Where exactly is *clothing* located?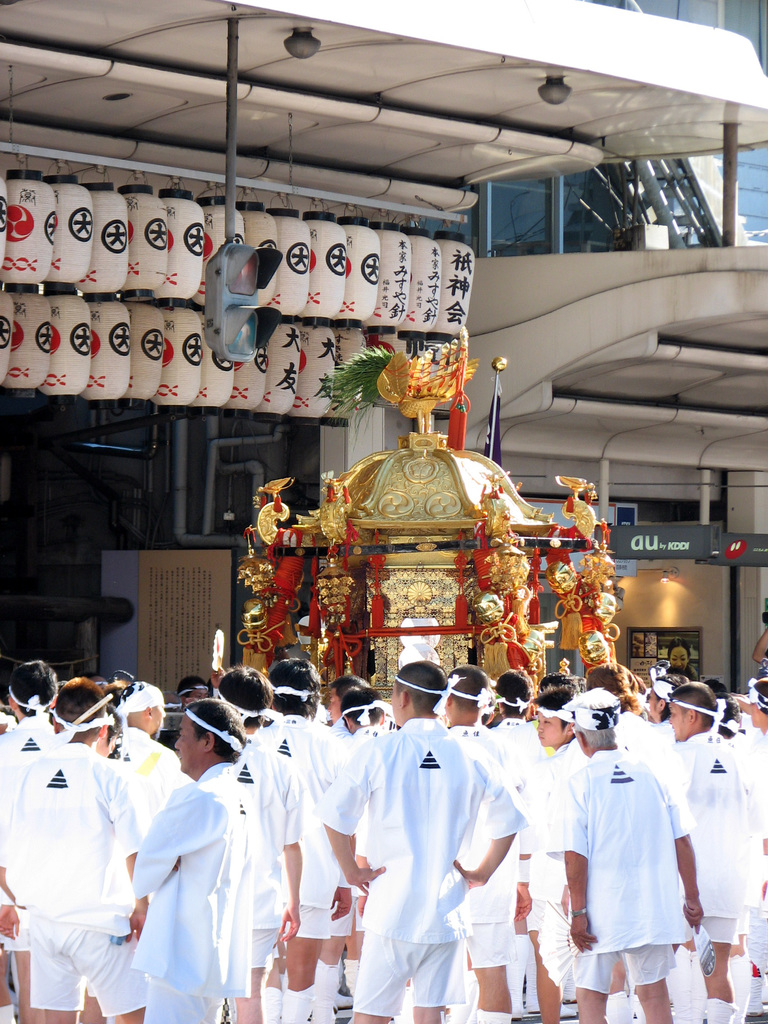
Its bounding box is [739, 733, 767, 940].
